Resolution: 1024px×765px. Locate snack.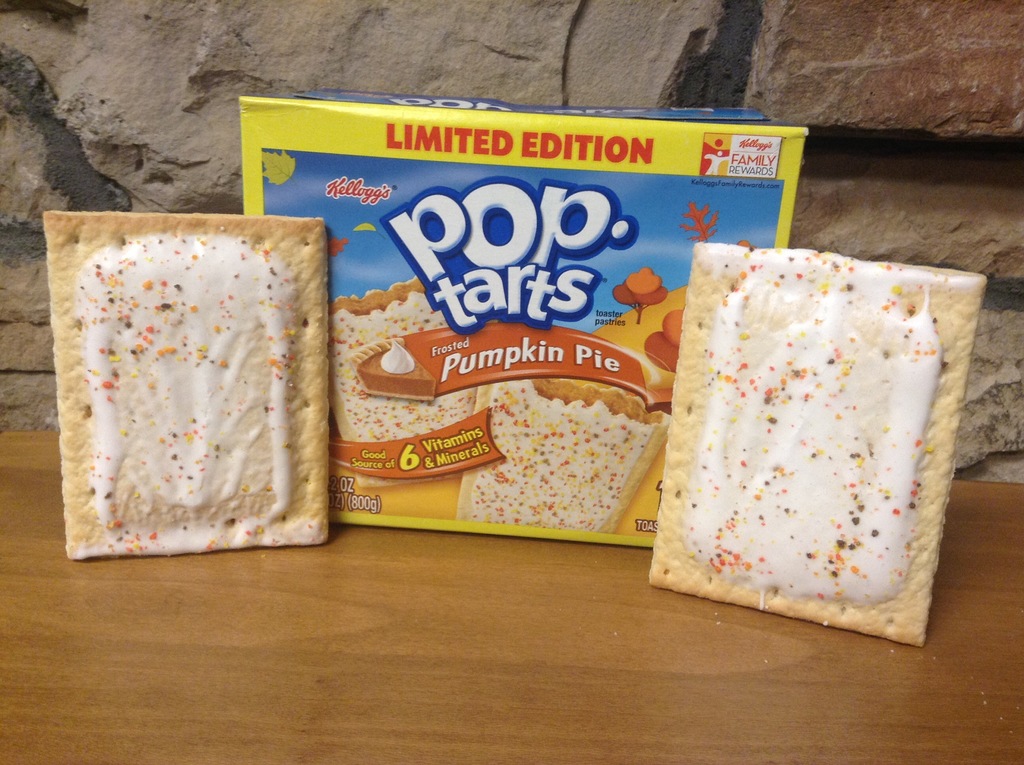
x1=458, y1=381, x2=669, y2=533.
